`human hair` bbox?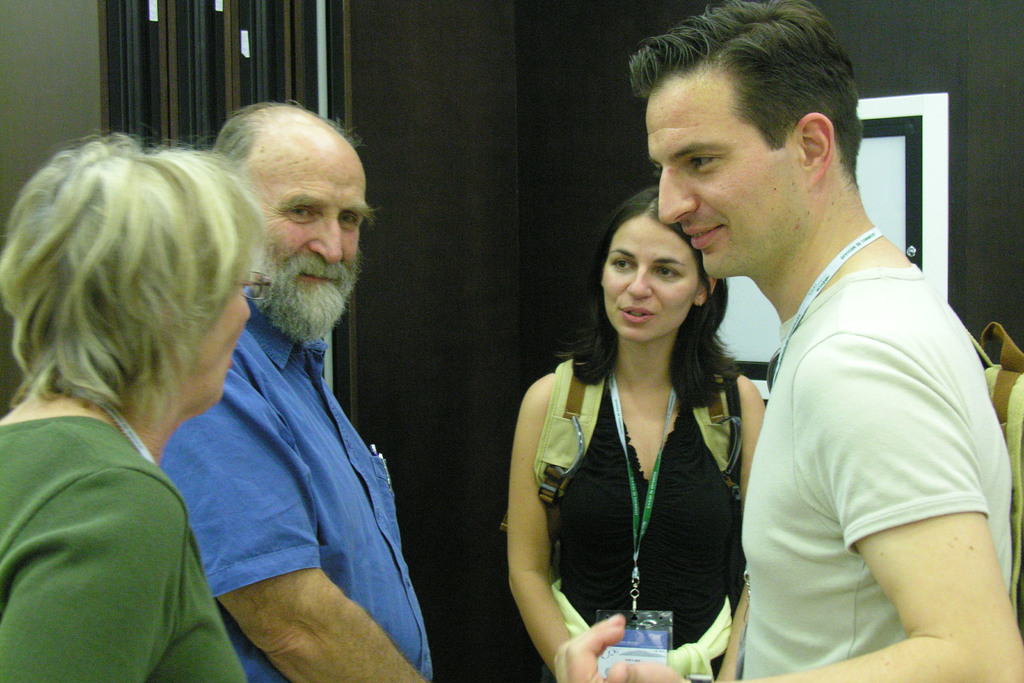
[0, 100, 289, 459]
